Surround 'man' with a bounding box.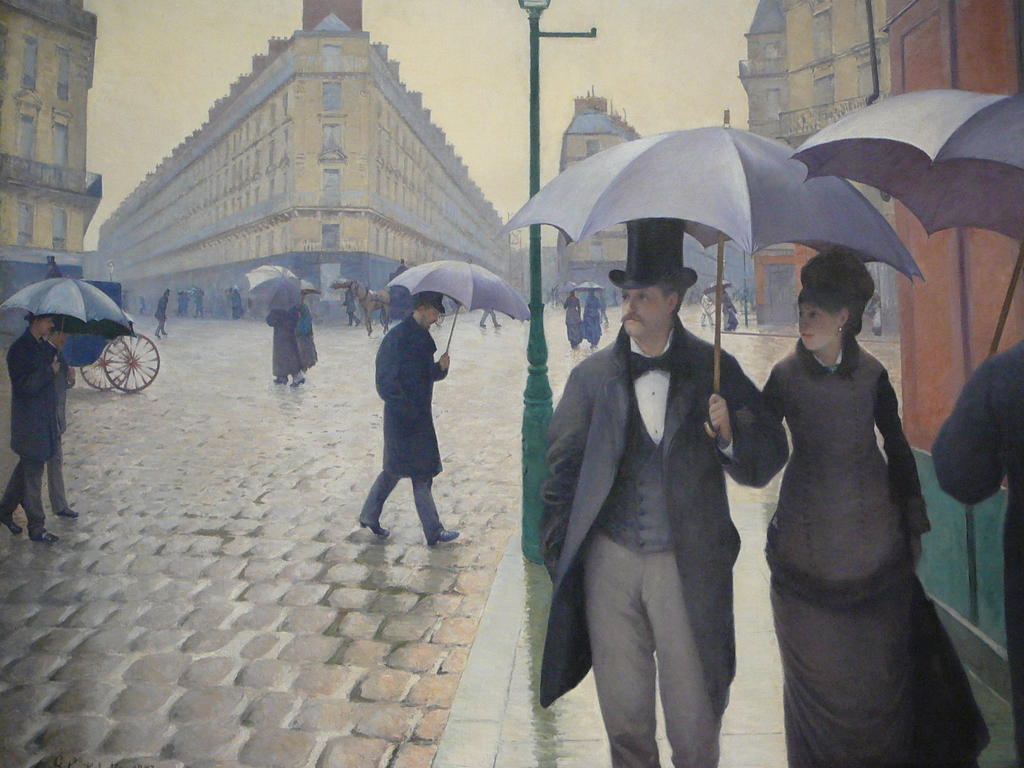
crop(358, 287, 465, 547).
